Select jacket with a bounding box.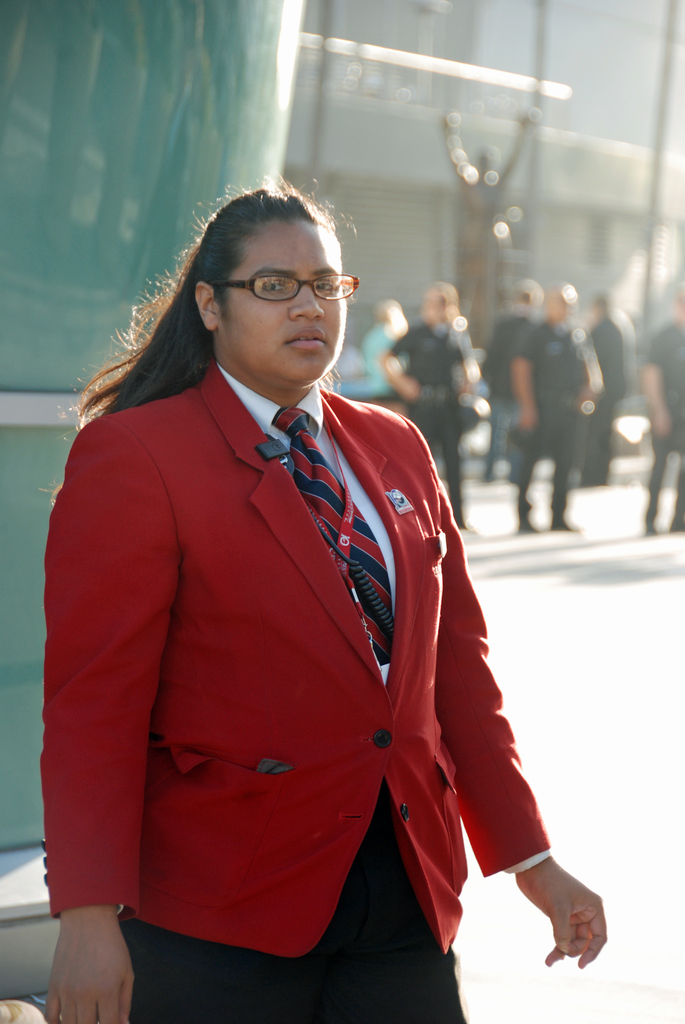
l=52, t=358, r=547, b=959.
